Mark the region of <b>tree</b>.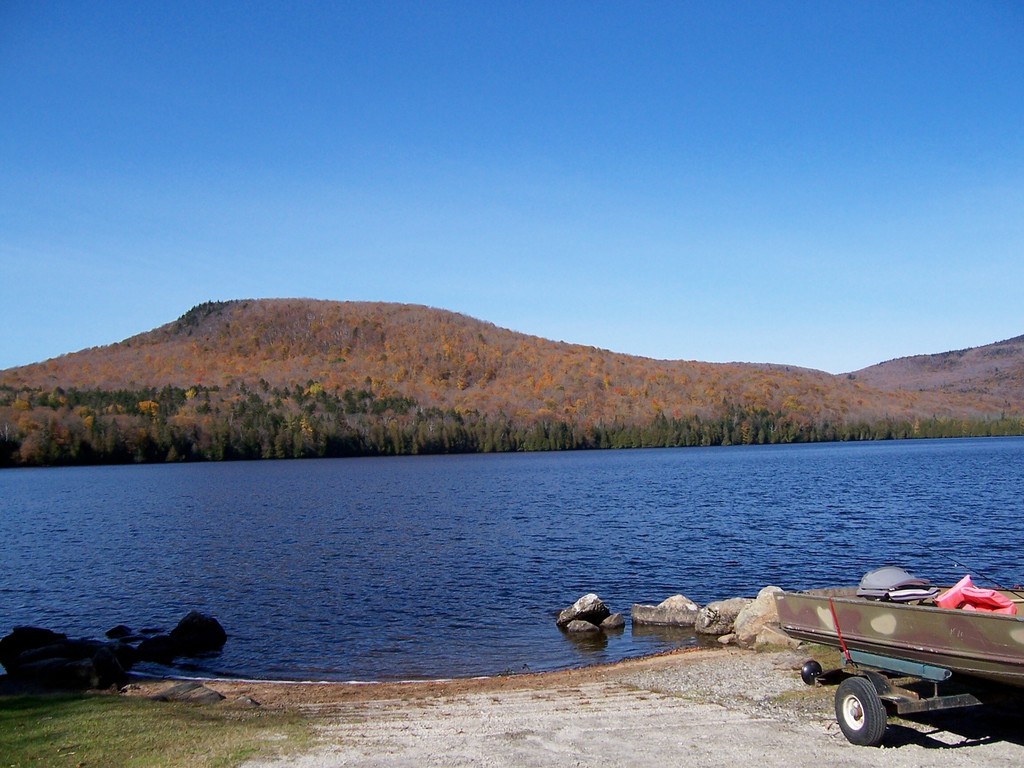
Region: pyautogui.locateOnScreen(378, 420, 459, 457).
